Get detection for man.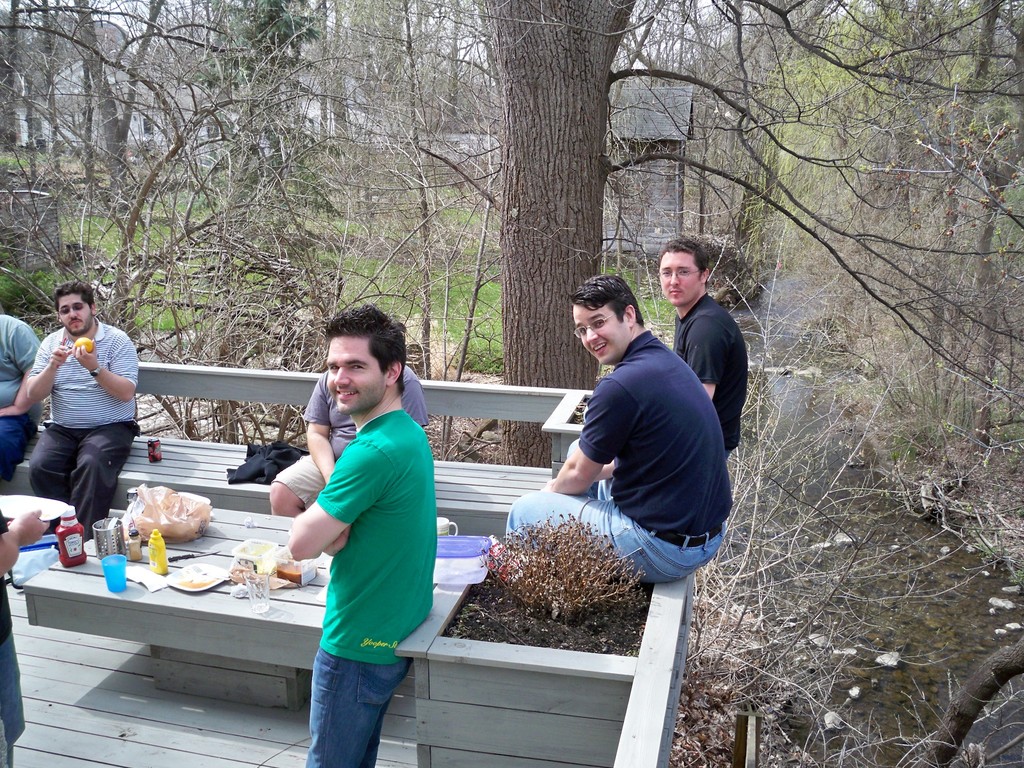
Detection: x1=267 y1=369 x2=429 y2=516.
